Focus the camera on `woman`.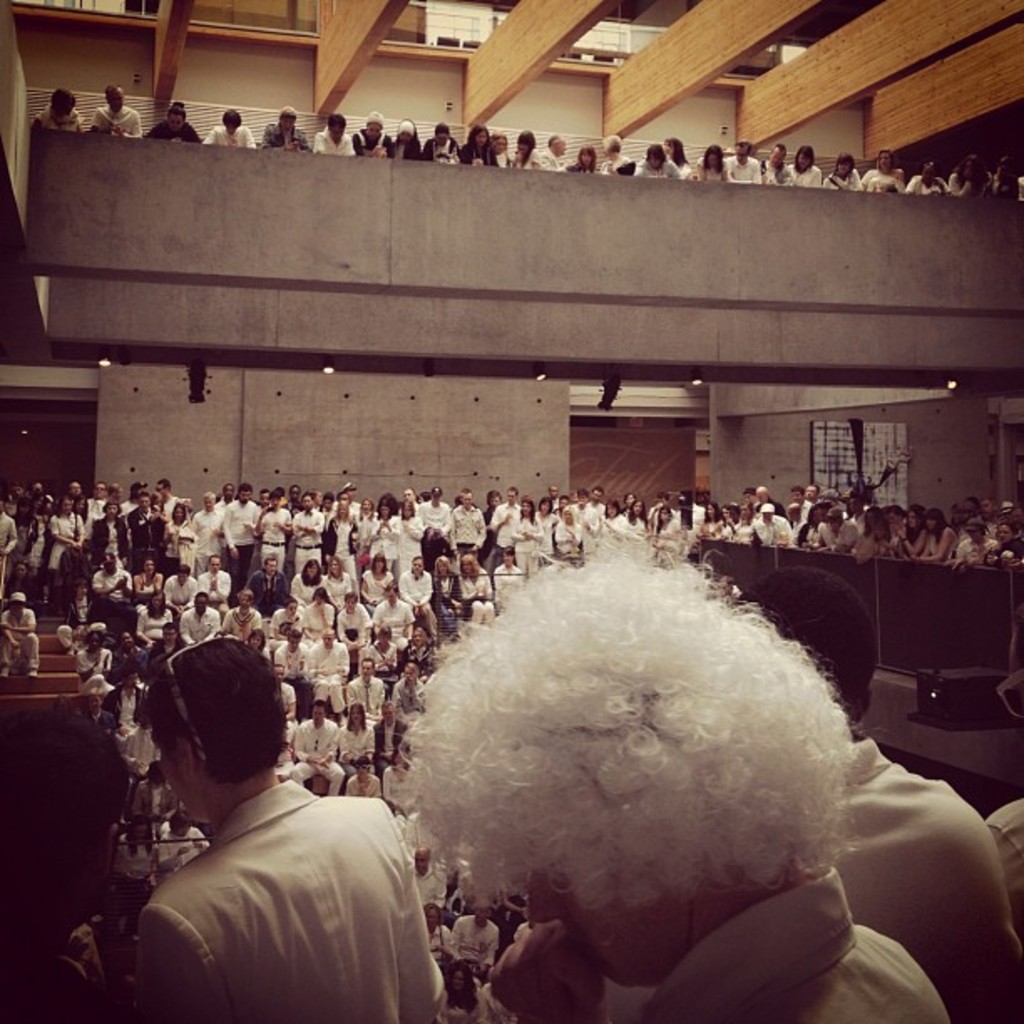
Focus region: detection(704, 499, 735, 542).
